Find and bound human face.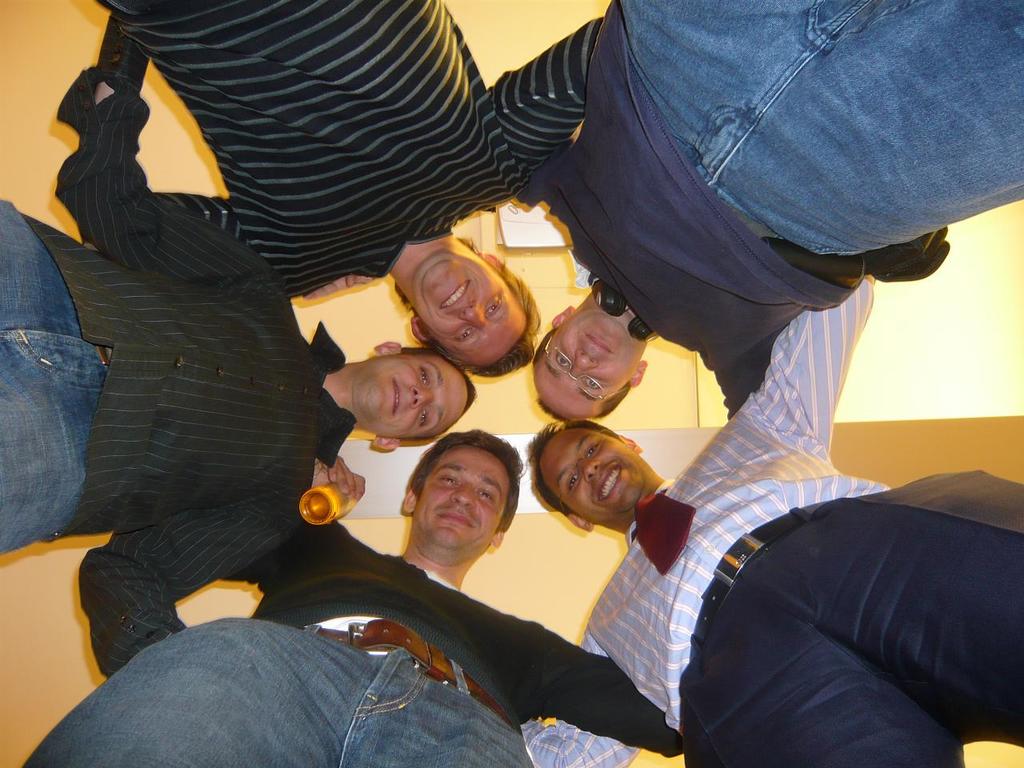
Bound: 541,425,645,517.
